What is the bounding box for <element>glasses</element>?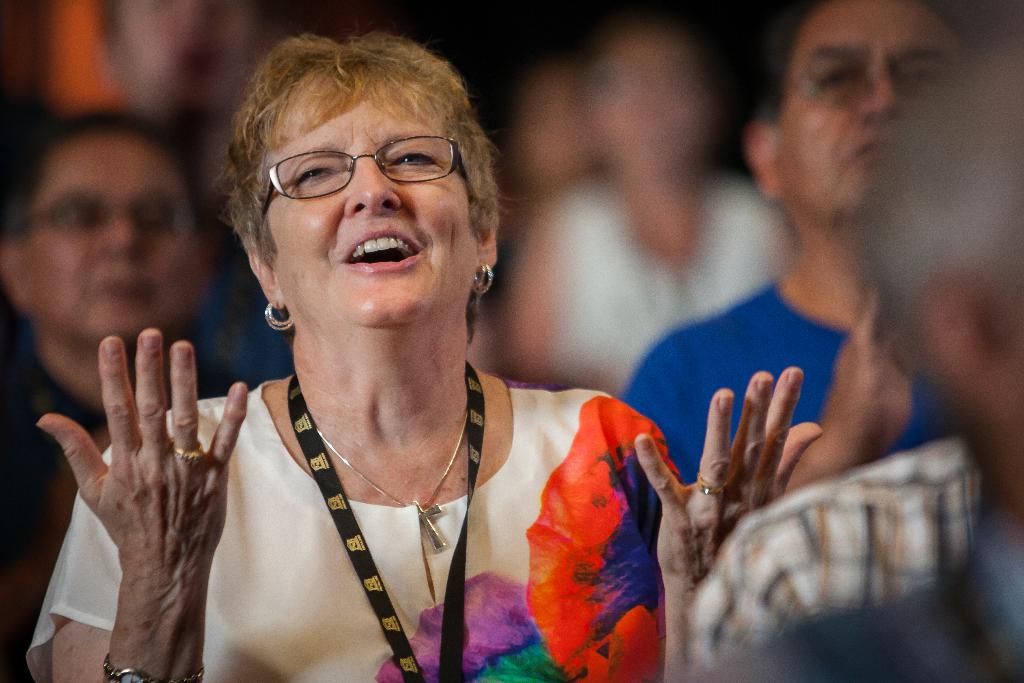
<region>243, 125, 477, 204</region>.
